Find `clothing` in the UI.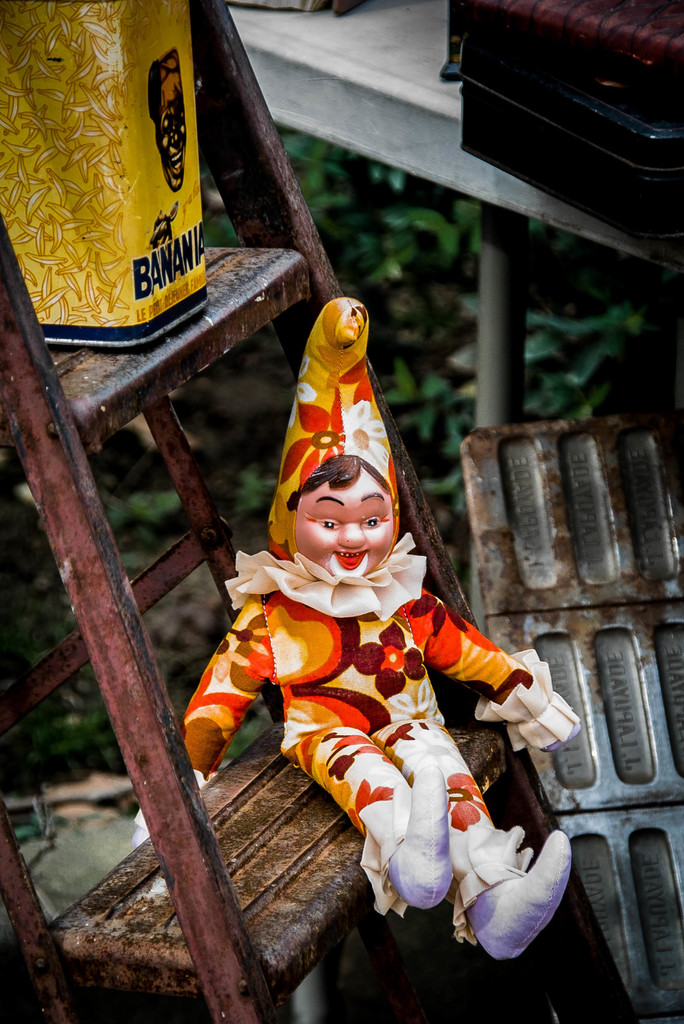
UI element at (left=195, top=500, right=550, bottom=922).
